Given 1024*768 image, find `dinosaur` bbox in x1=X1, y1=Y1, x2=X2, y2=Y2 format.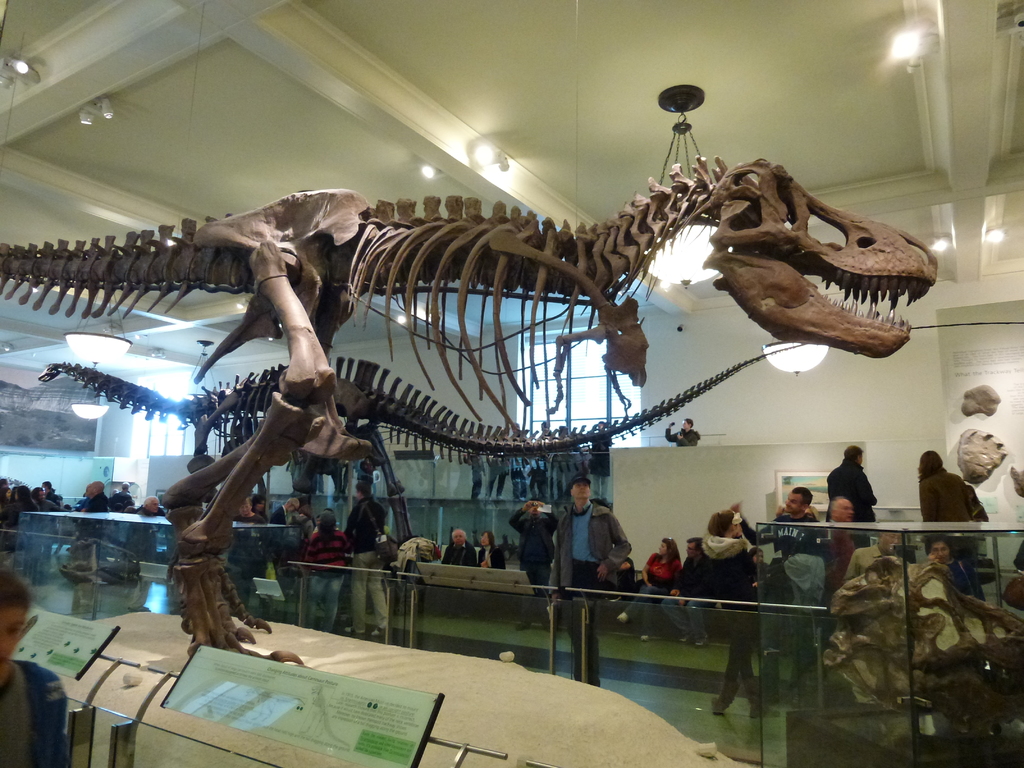
x1=36, y1=321, x2=1023, y2=546.
